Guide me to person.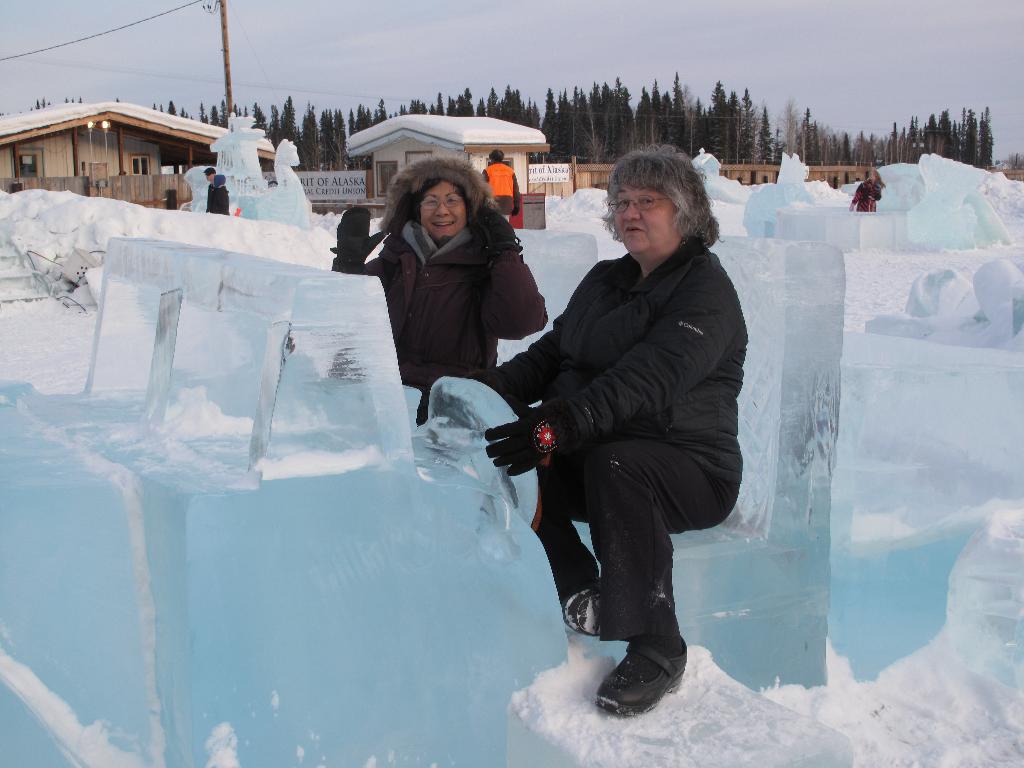
Guidance: region(331, 154, 549, 388).
